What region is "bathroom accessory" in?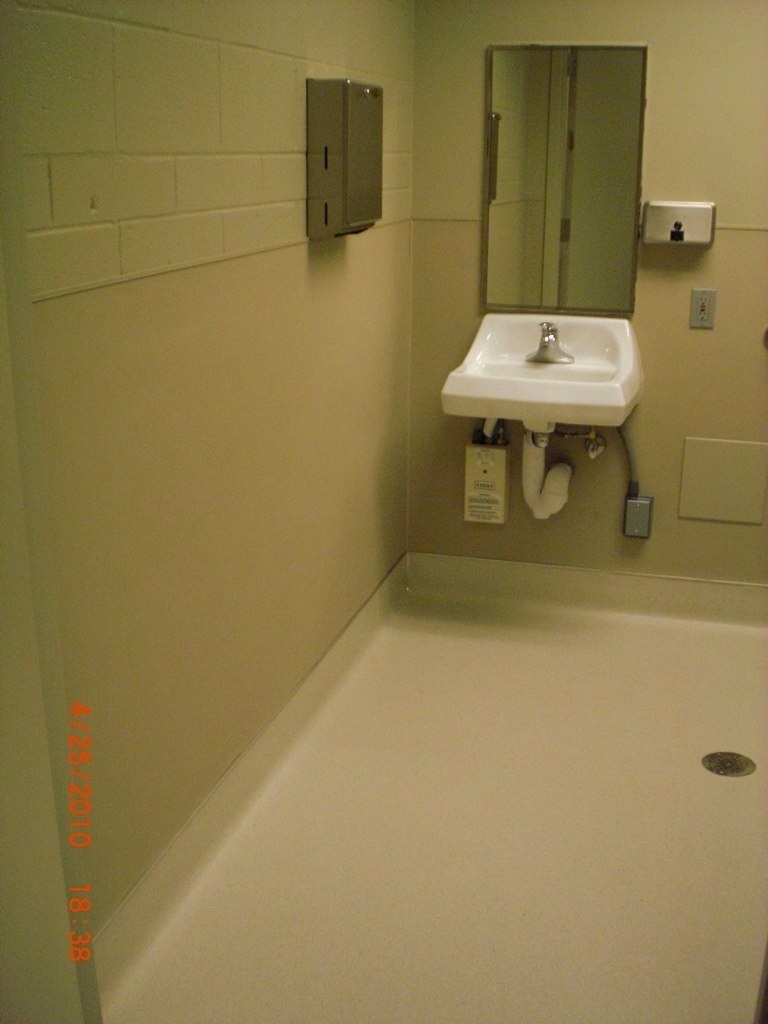
<box>518,307,571,371</box>.
